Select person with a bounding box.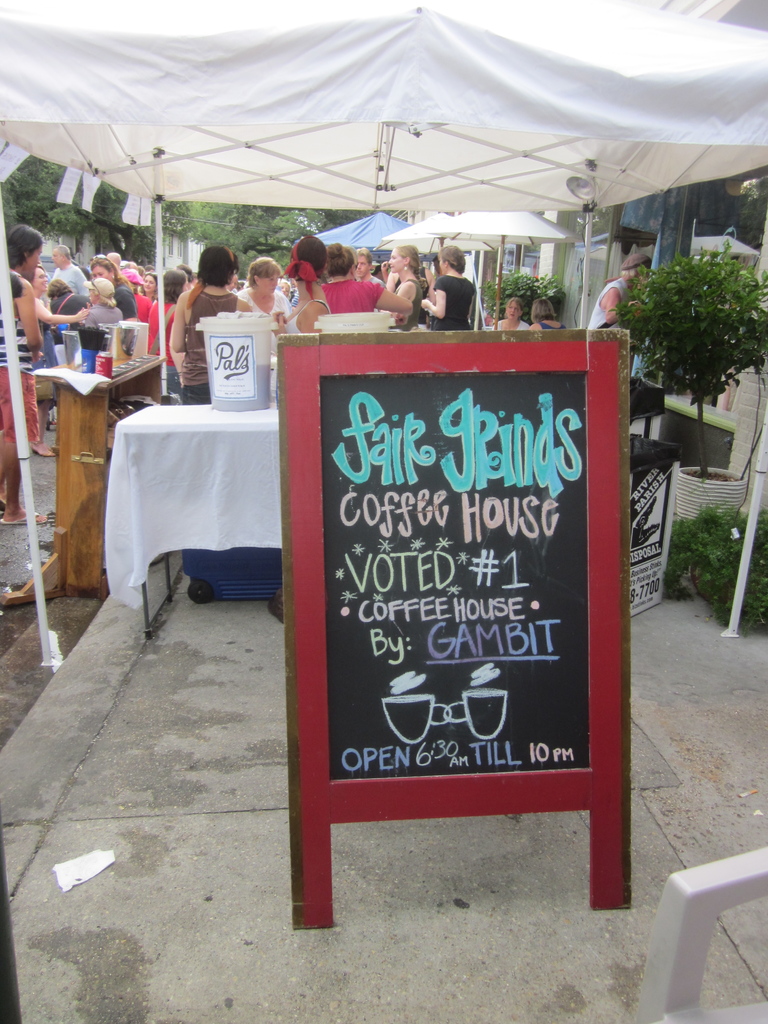
l=164, t=243, r=257, b=406.
